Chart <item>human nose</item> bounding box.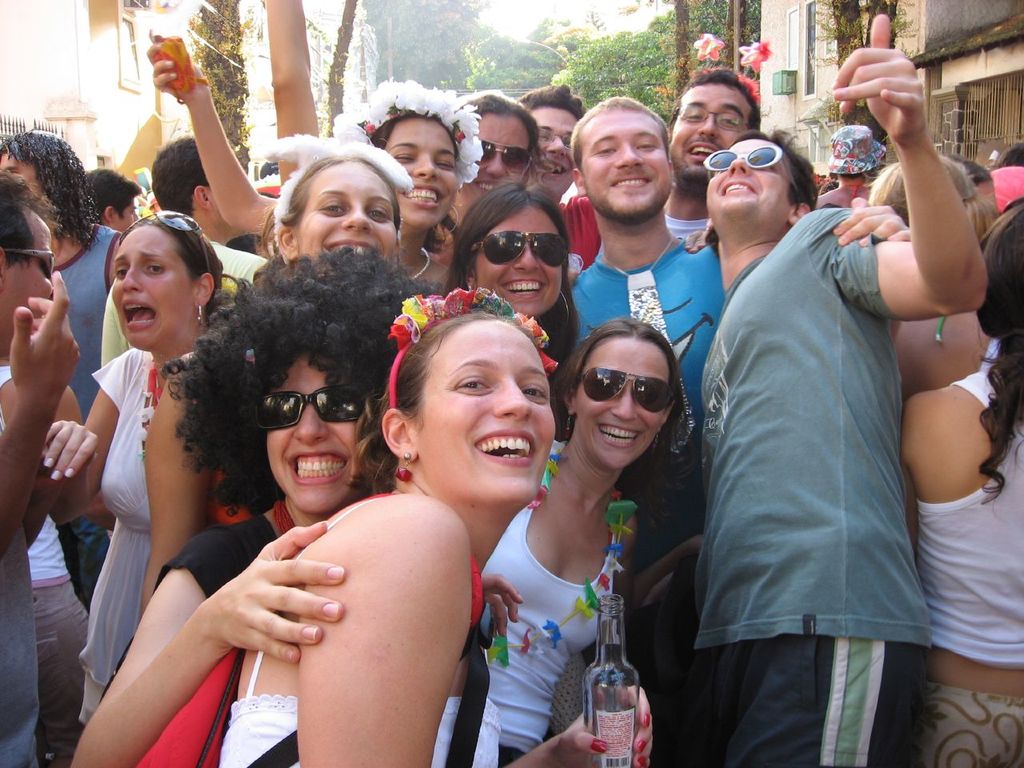
Charted: (x1=695, y1=114, x2=721, y2=136).
